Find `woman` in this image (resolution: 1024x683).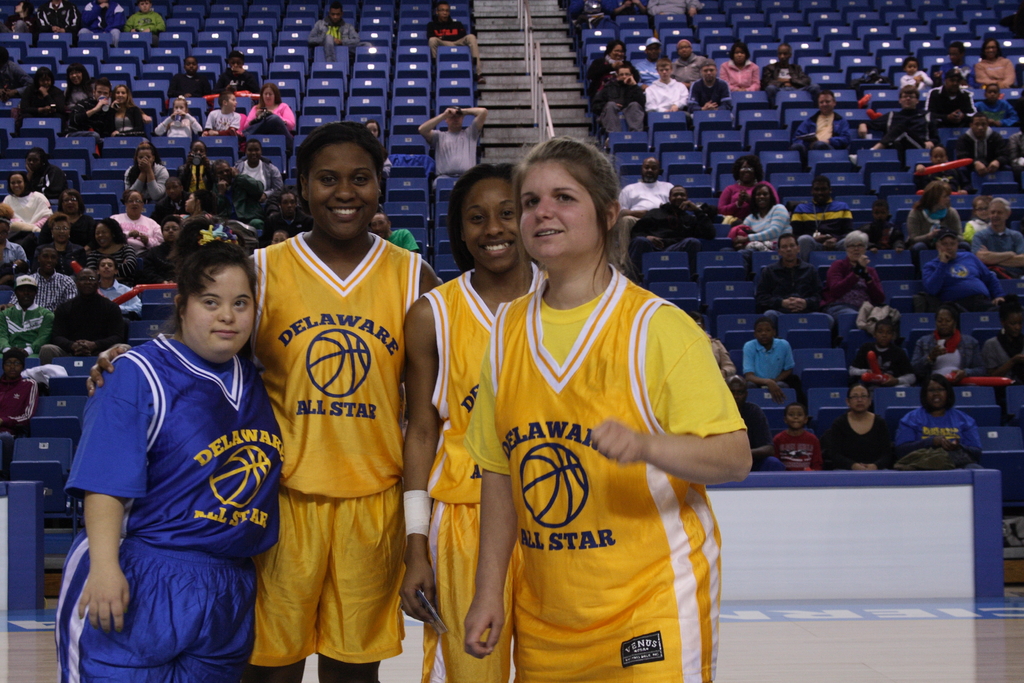
80:213:136:283.
